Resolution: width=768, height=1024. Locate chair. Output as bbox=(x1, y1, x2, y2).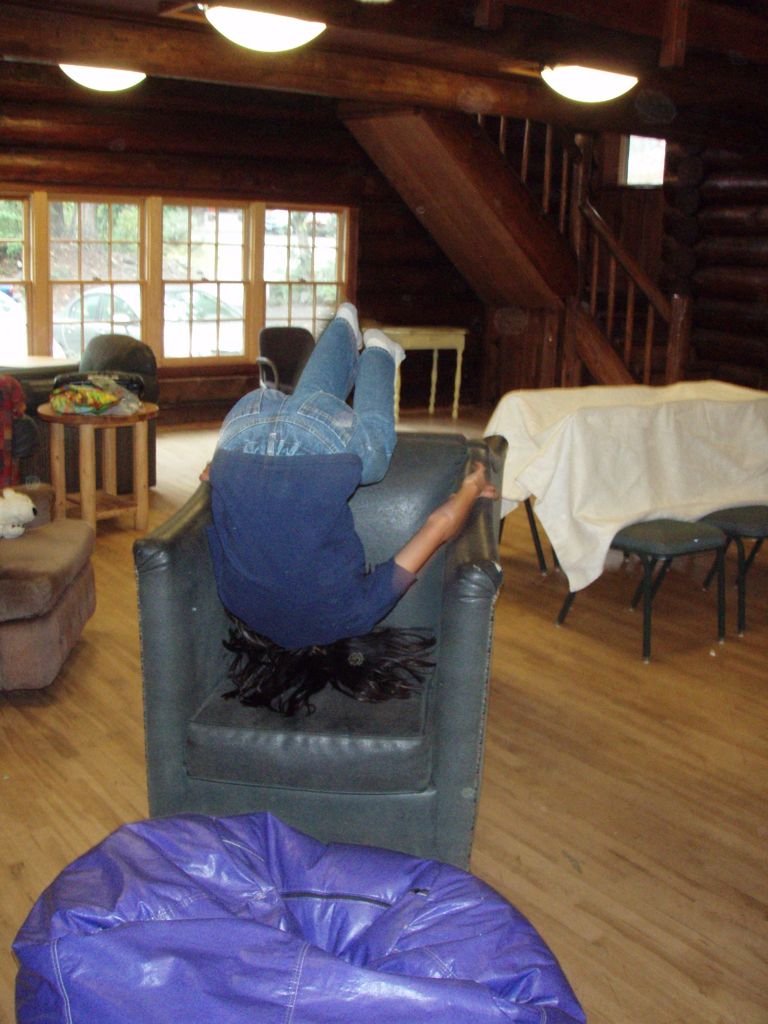
bbox=(97, 309, 536, 889).
